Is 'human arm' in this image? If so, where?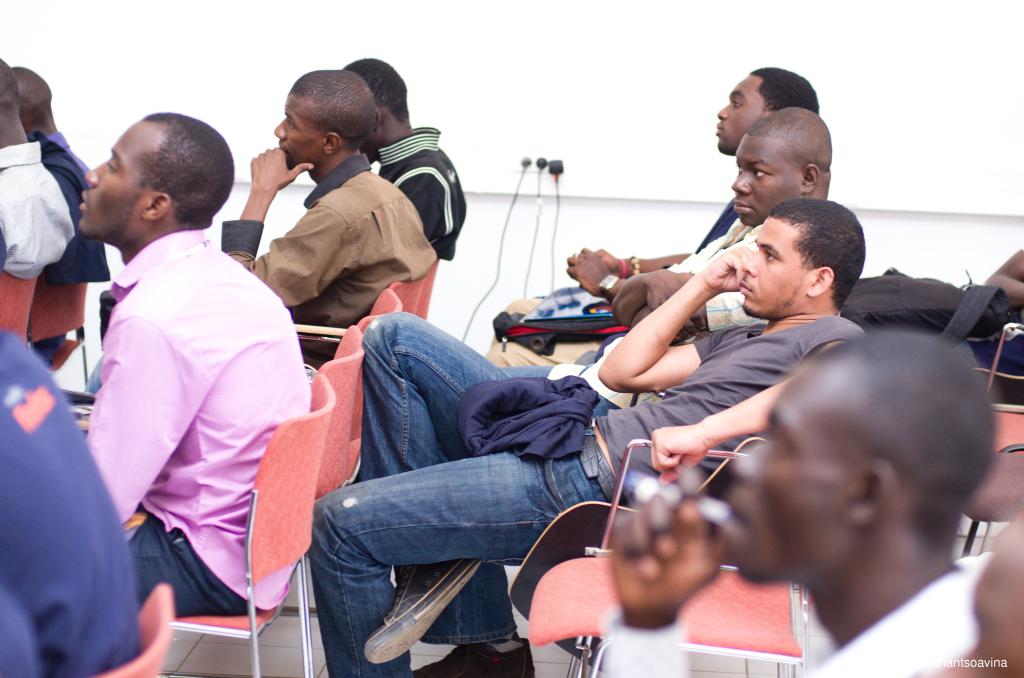
Yes, at x1=389 y1=158 x2=433 y2=243.
